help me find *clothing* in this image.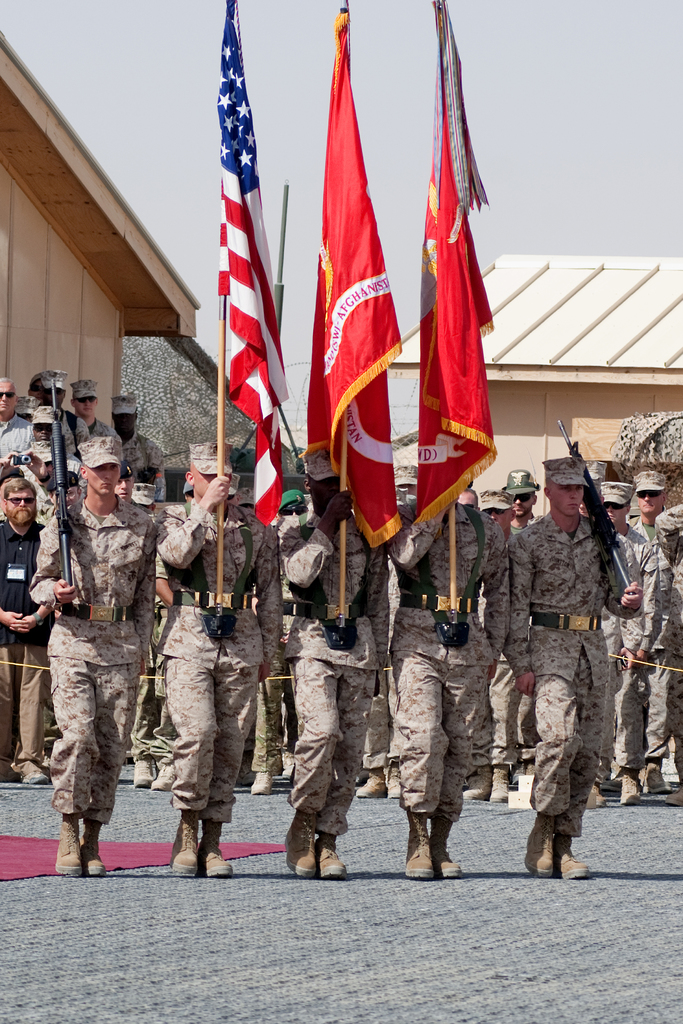
Found it: [x1=368, y1=491, x2=502, y2=837].
